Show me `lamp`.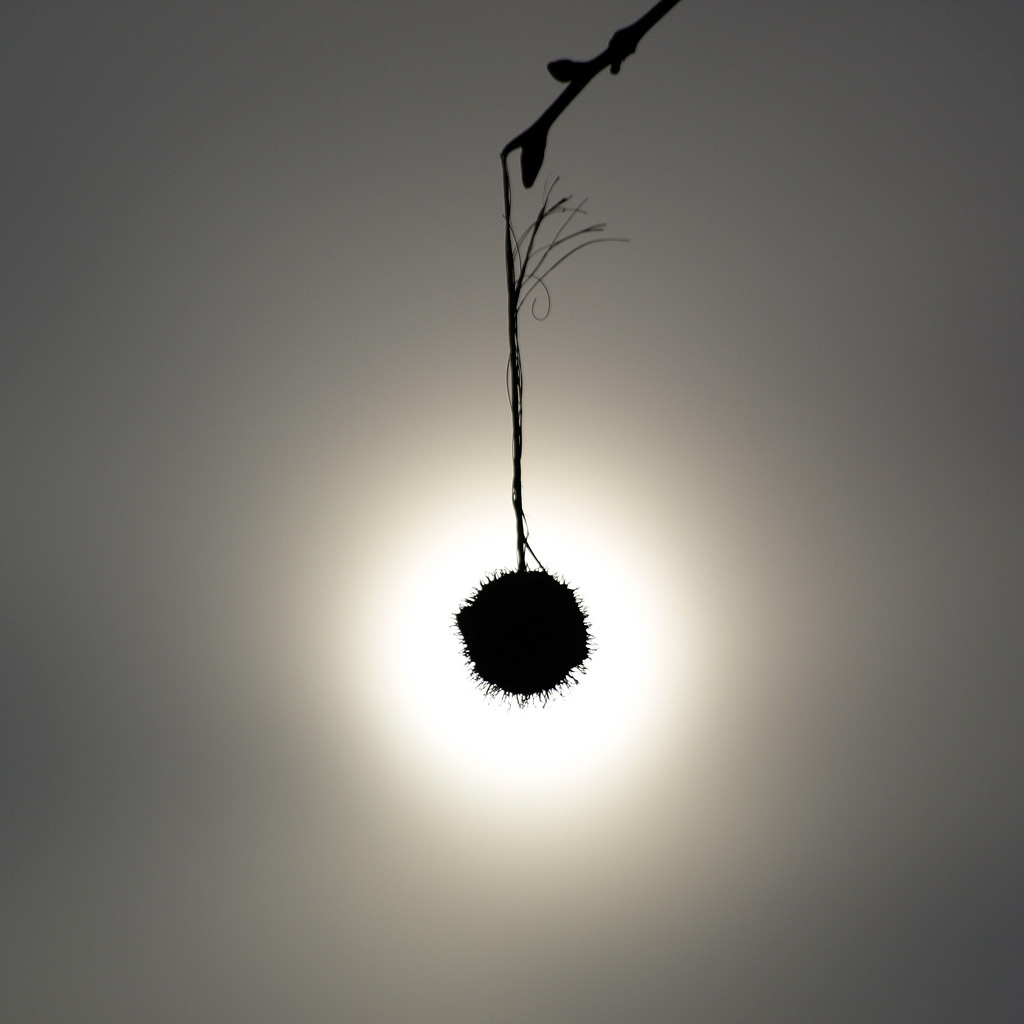
`lamp` is here: <bbox>450, 0, 688, 705</bbox>.
